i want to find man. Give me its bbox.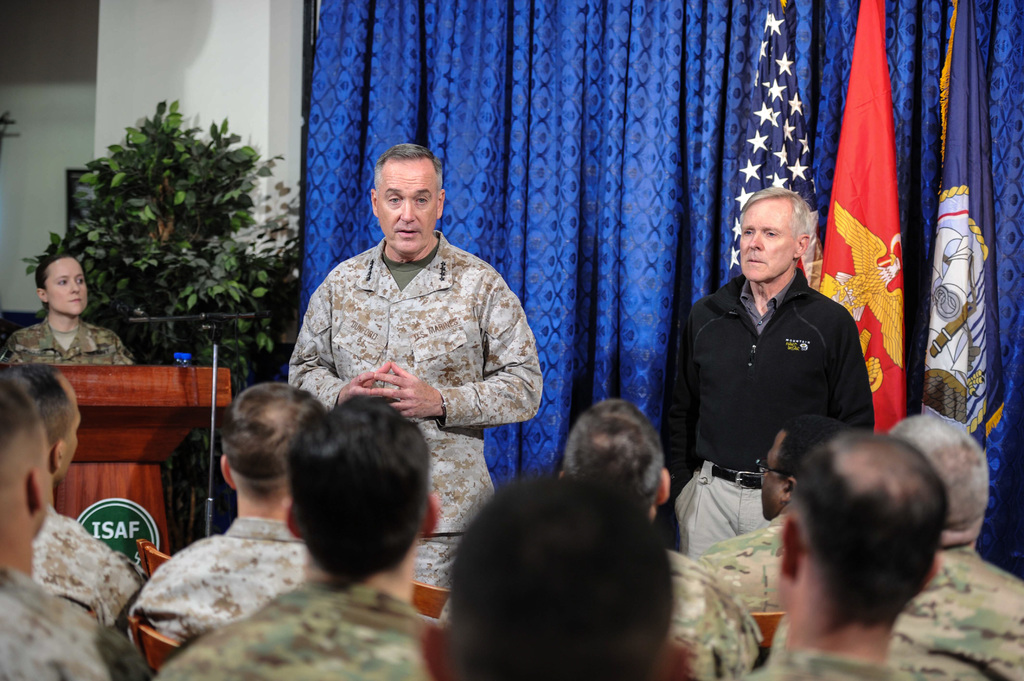
pyautogui.locateOnScreen(681, 188, 890, 517).
